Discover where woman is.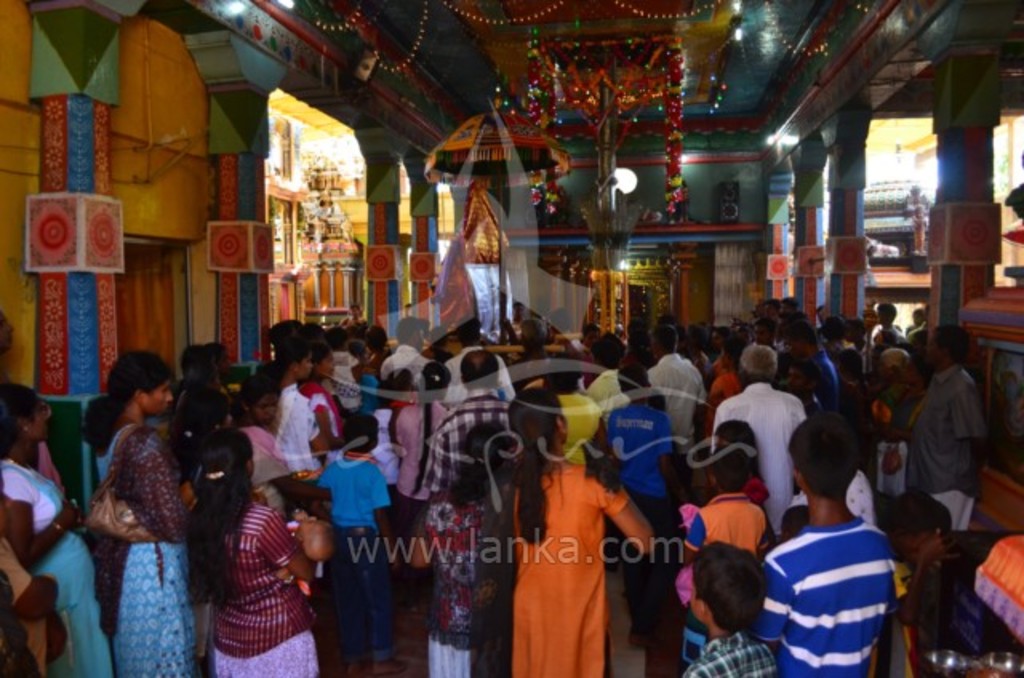
Discovered at Rect(363, 323, 395, 377).
